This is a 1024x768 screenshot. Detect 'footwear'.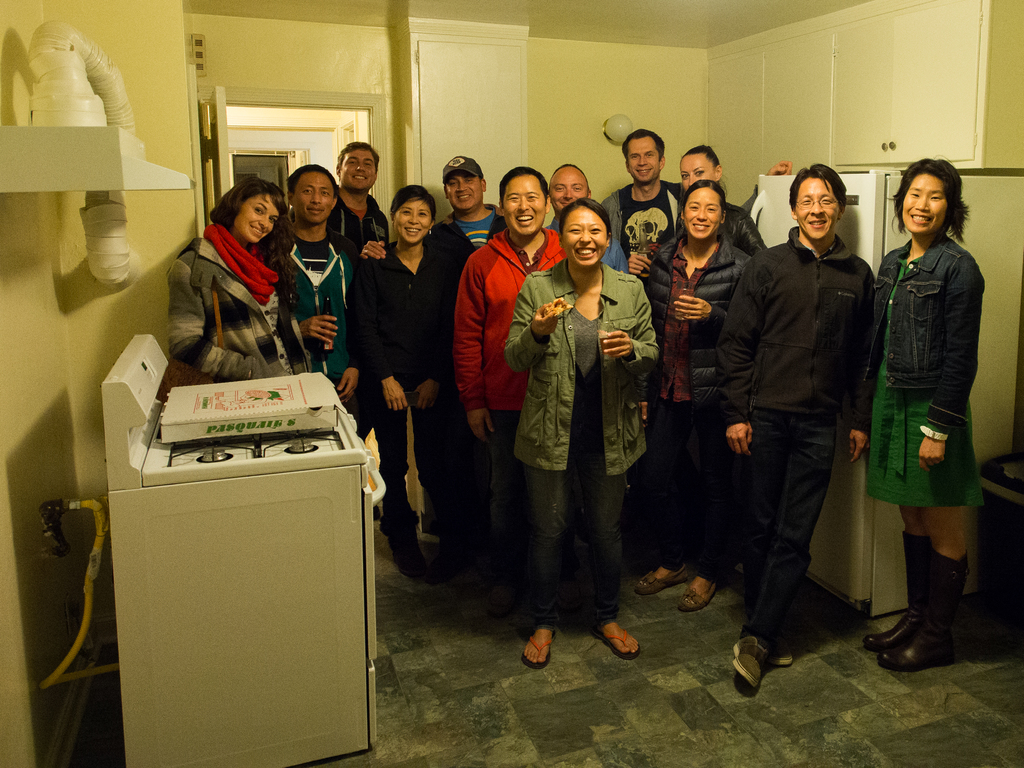
{"x1": 593, "y1": 626, "x2": 642, "y2": 658}.
